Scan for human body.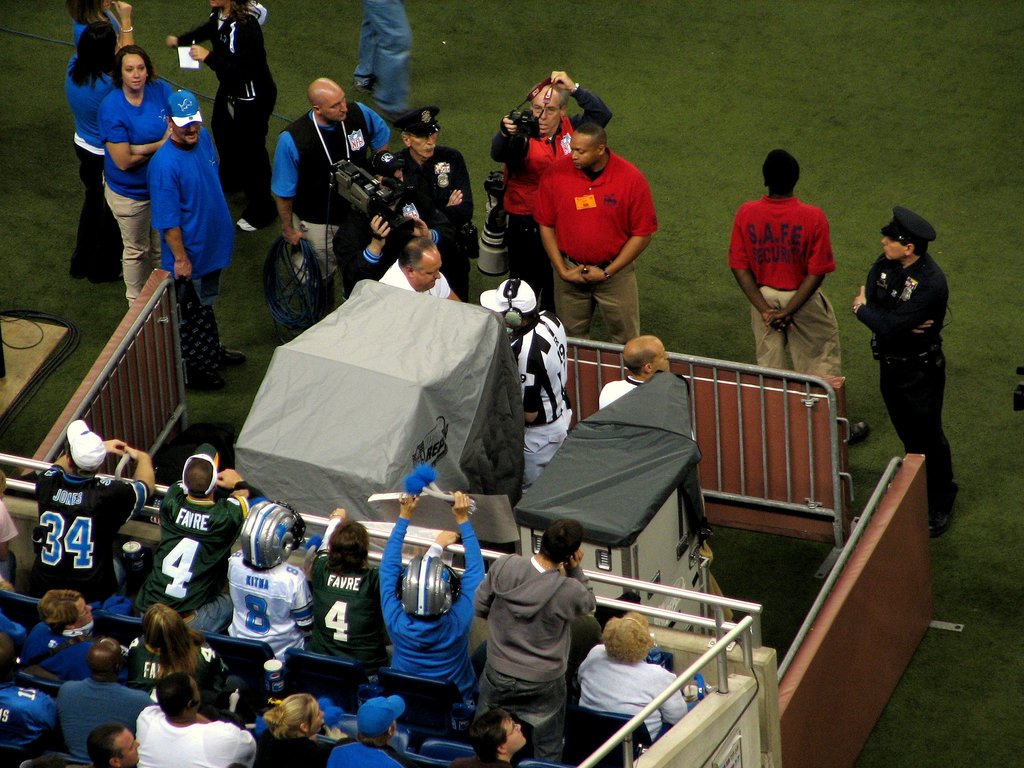
Scan result: bbox=[169, 8, 287, 237].
